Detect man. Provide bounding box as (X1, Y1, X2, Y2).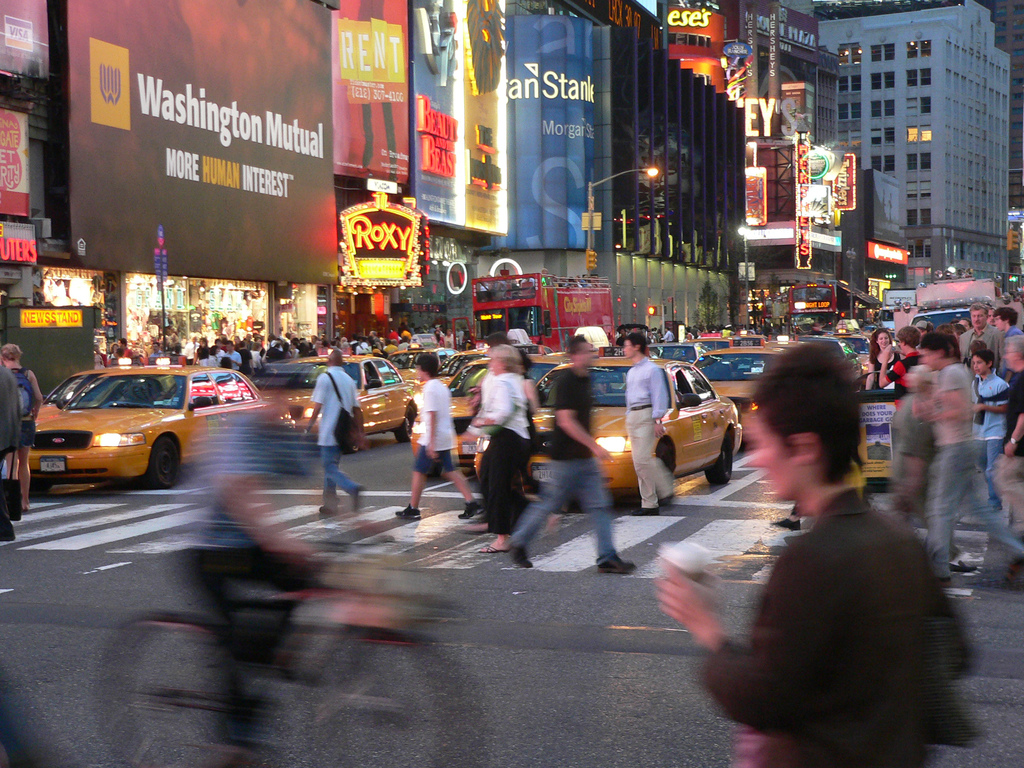
(0, 364, 20, 542).
